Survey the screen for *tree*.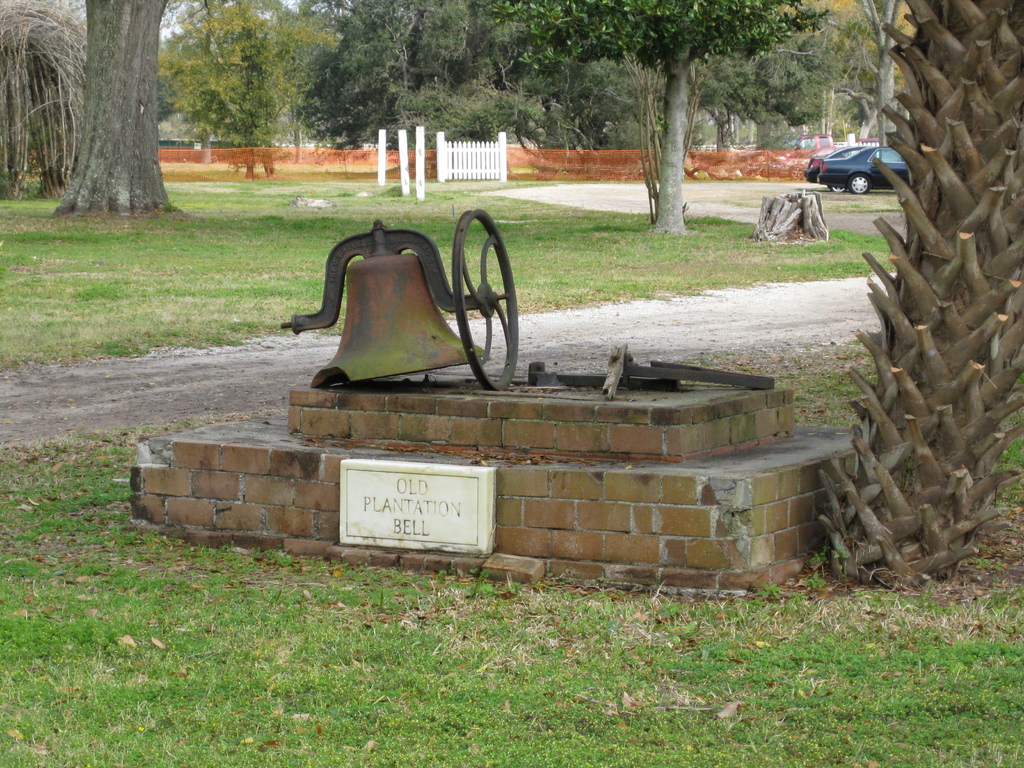
Survey found: (left=50, top=0, right=194, bottom=220).
